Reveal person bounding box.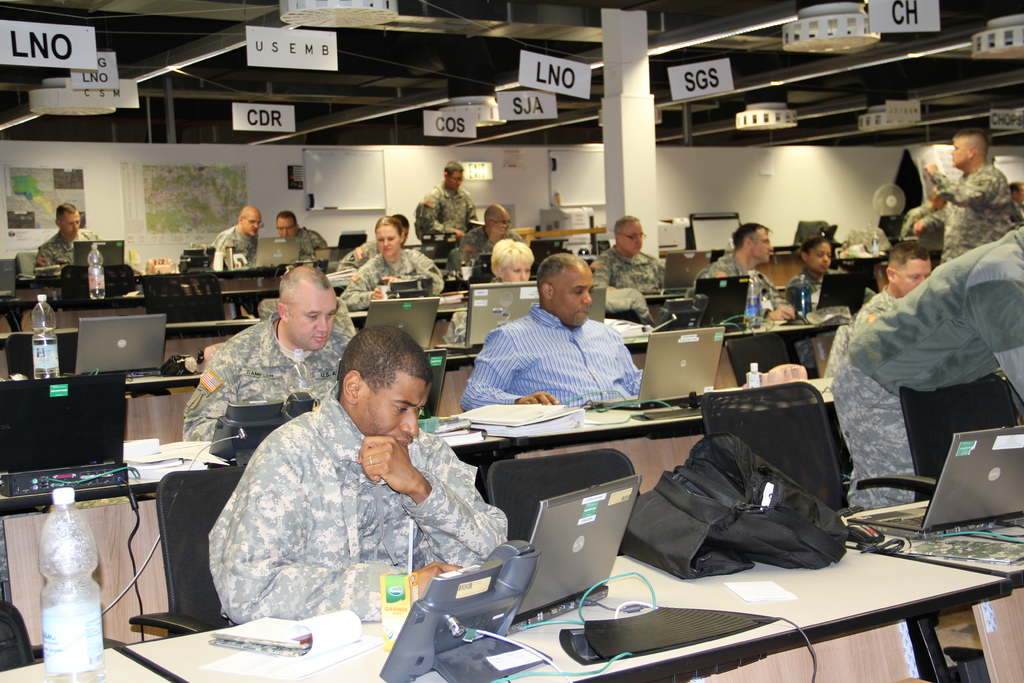
Revealed: <region>683, 221, 800, 330</region>.
